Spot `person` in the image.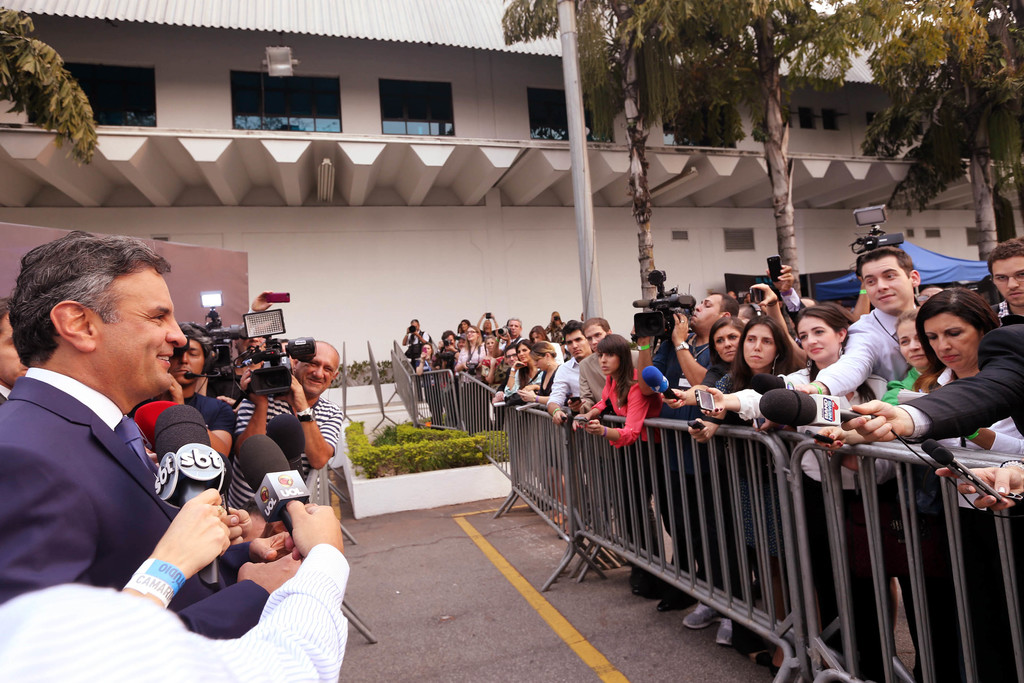
`person` found at Rect(236, 339, 351, 474).
